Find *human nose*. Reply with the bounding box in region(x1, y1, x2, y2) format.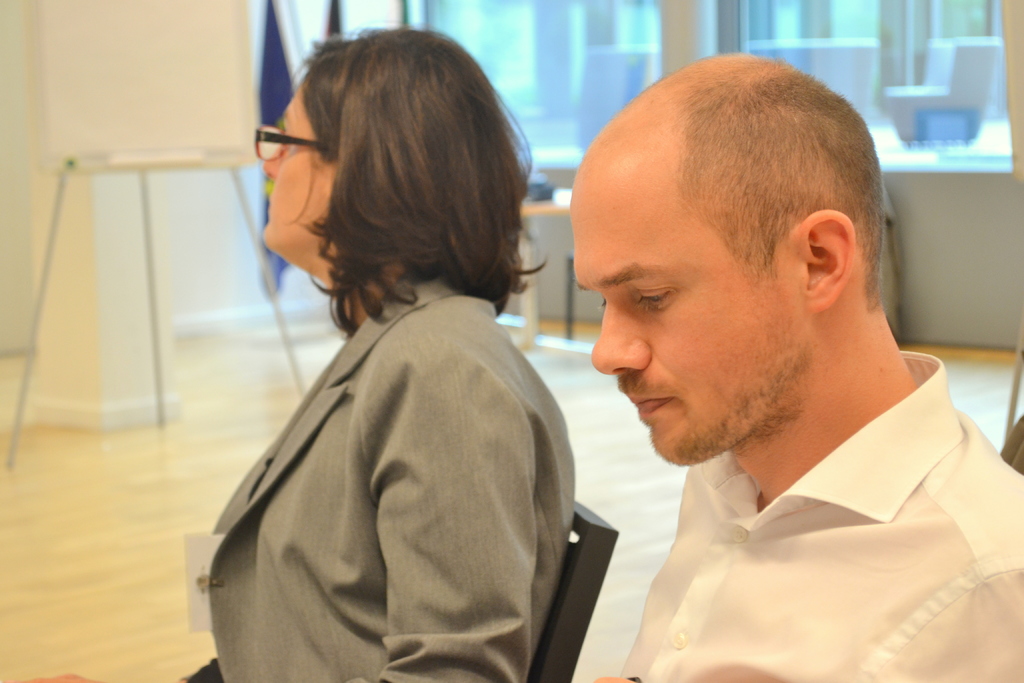
region(262, 143, 283, 173).
